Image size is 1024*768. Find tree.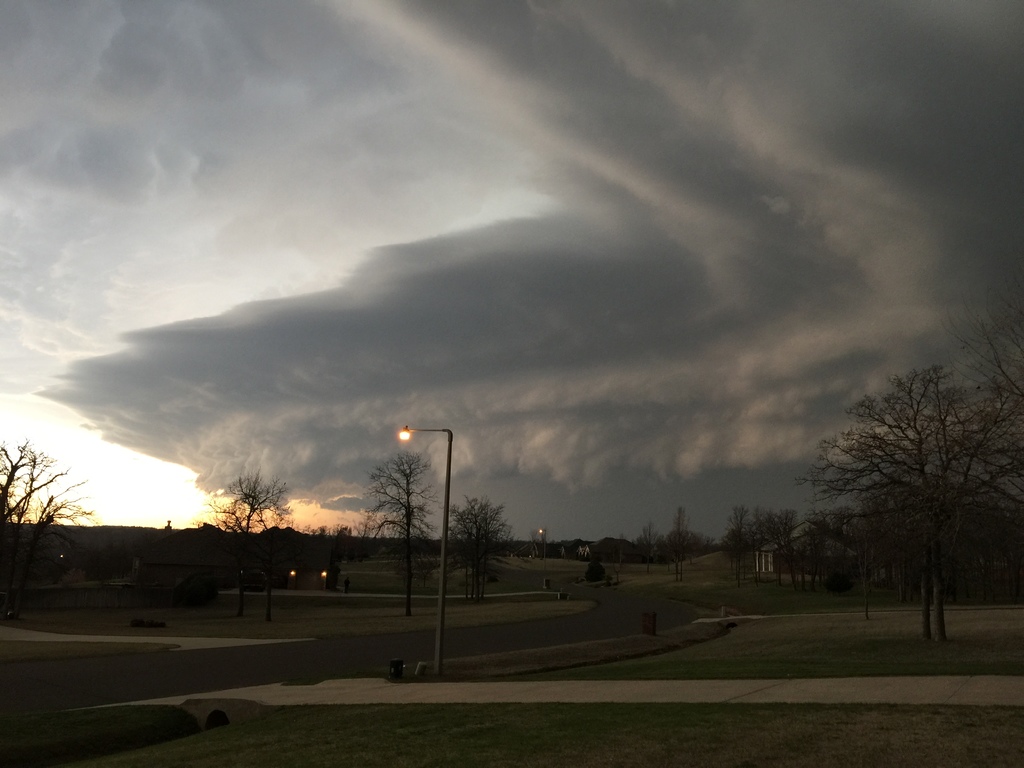
[left=0, top=438, right=91, bottom=616].
